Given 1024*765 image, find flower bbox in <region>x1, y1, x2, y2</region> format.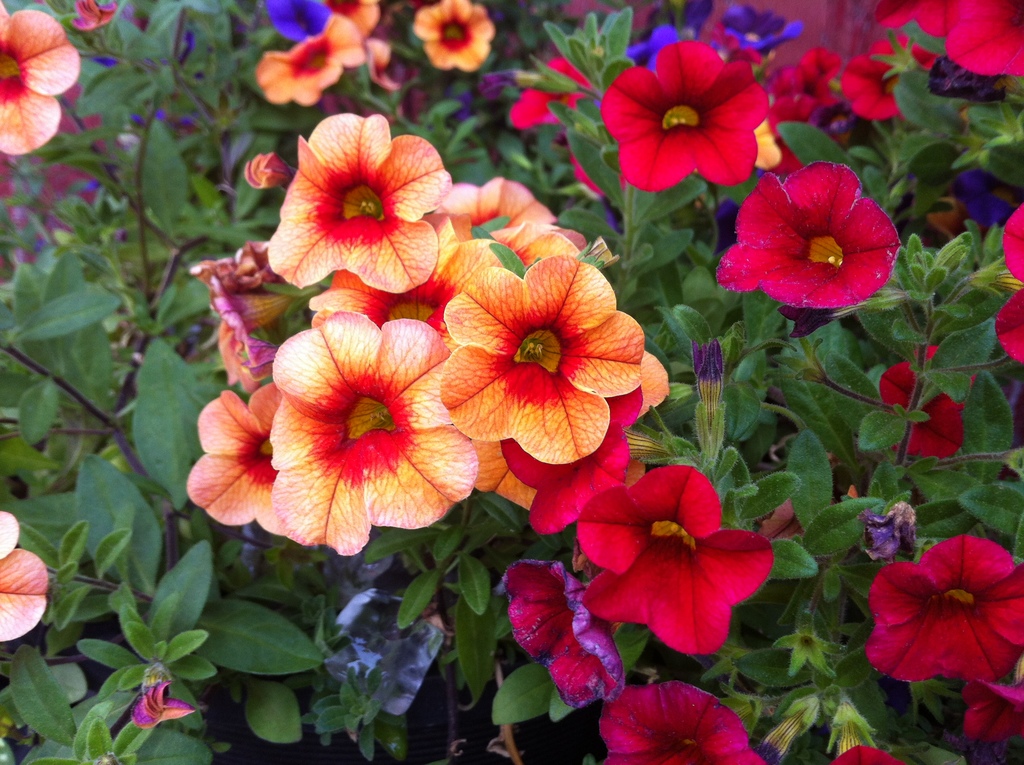
<region>0, 514, 47, 647</region>.
